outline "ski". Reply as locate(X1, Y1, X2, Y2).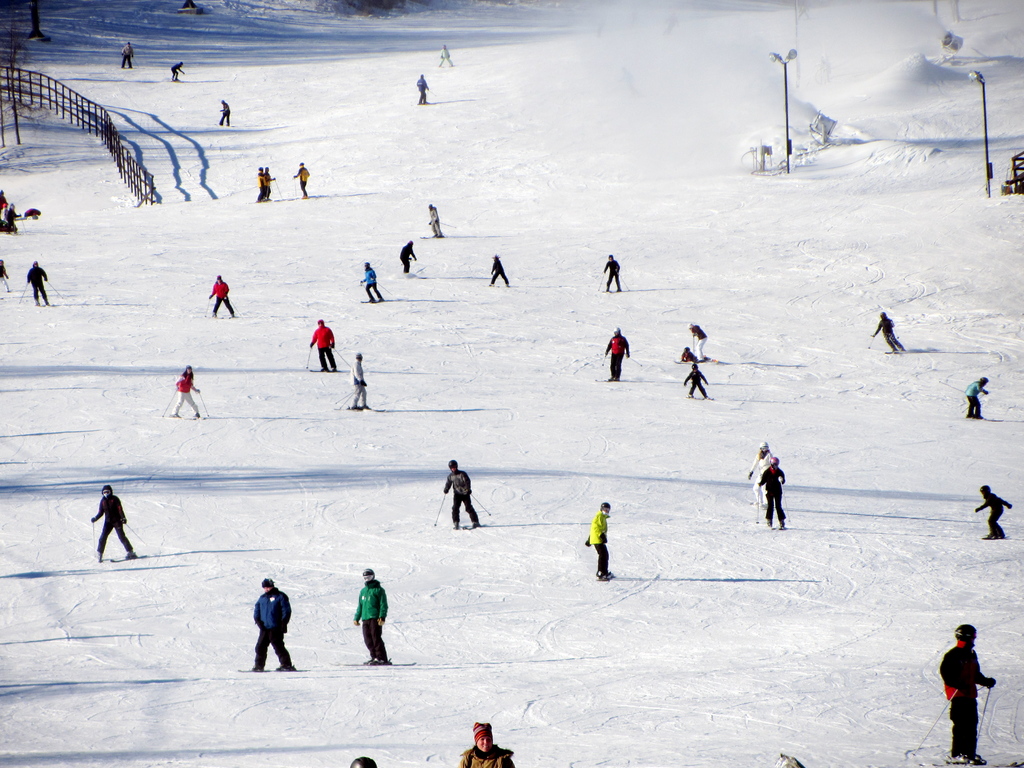
locate(338, 404, 369, 405).
